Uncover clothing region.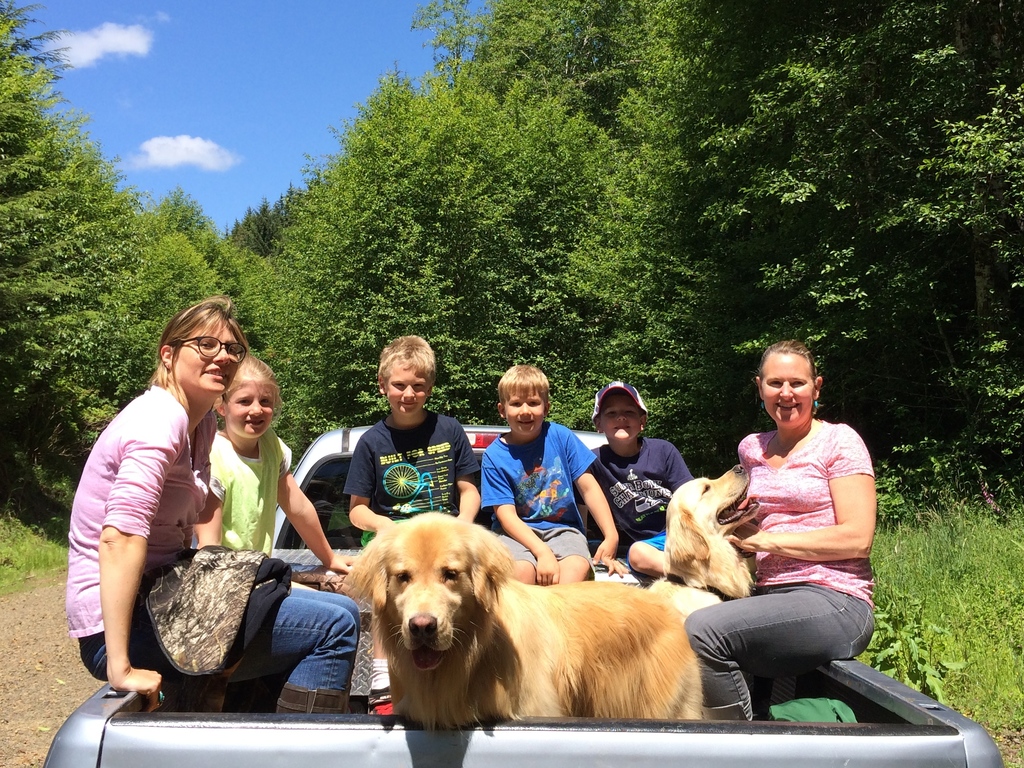
Uncovered: box(211, 432, 292, 551).
